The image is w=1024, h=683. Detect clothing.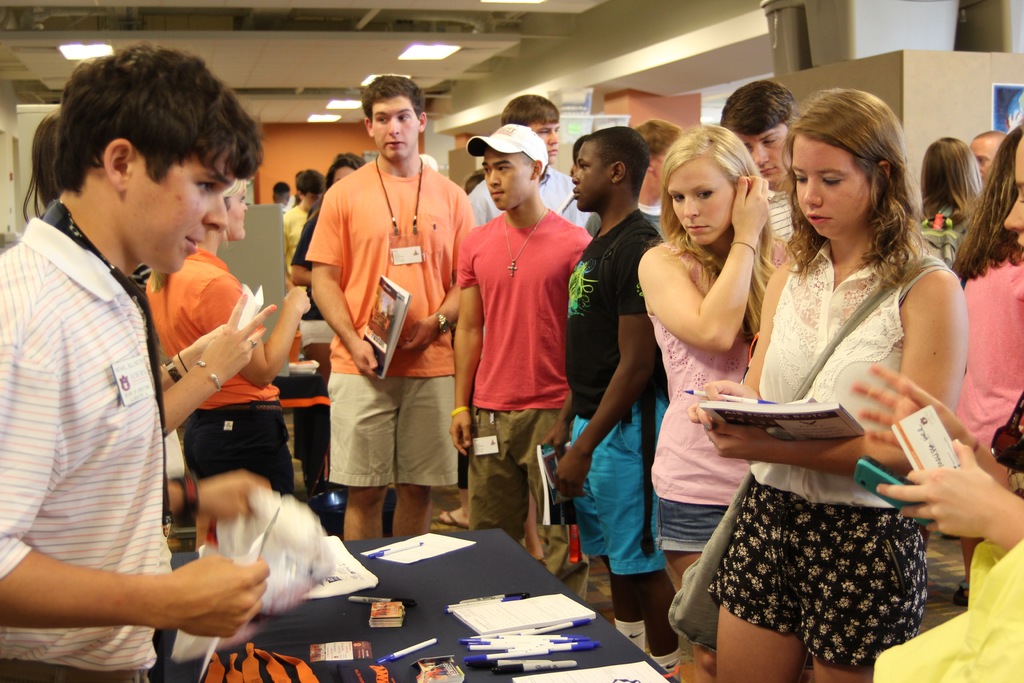
Detection: (left=916, top=202, right=967, bottom=270).
